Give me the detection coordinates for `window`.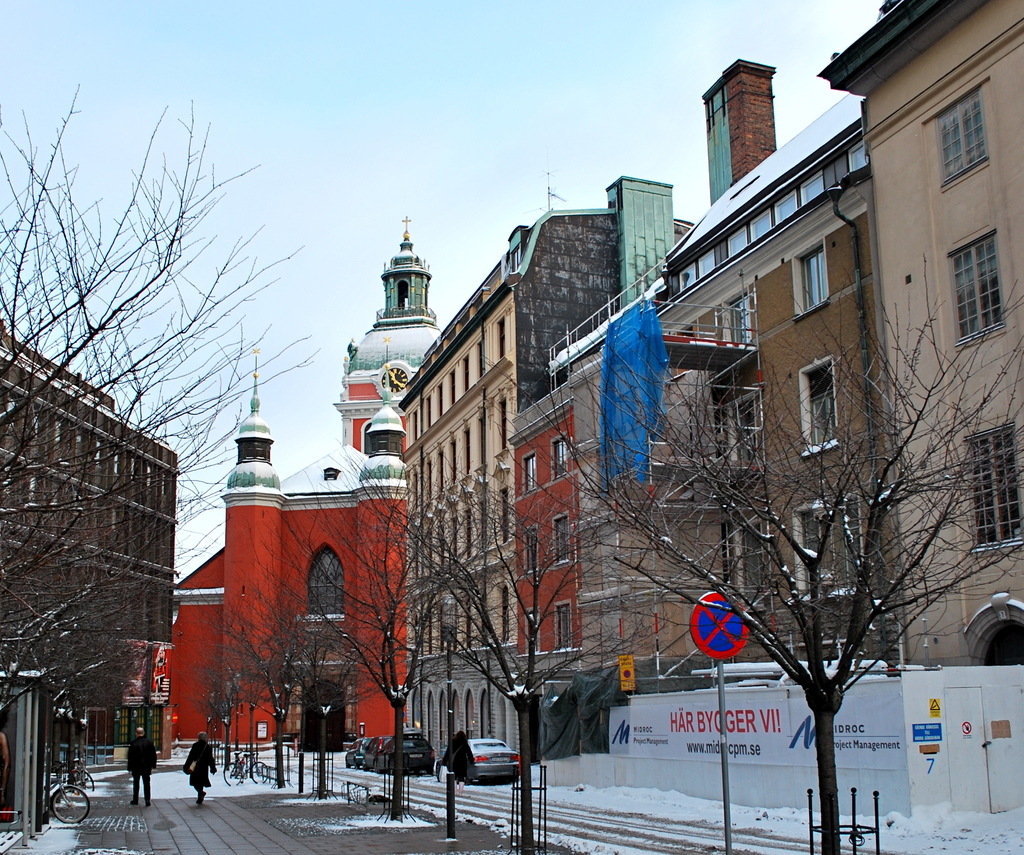
crop(523, 452, 536, 491).
